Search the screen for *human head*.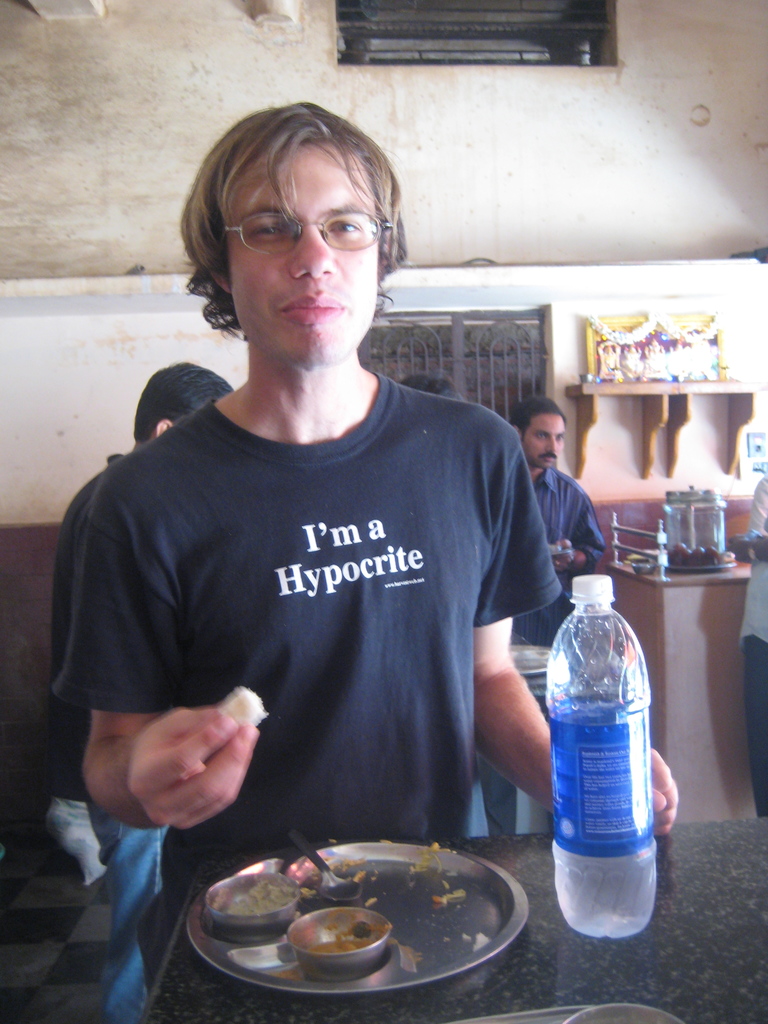
Found at <region>406, 378, 464, 399</region>.
